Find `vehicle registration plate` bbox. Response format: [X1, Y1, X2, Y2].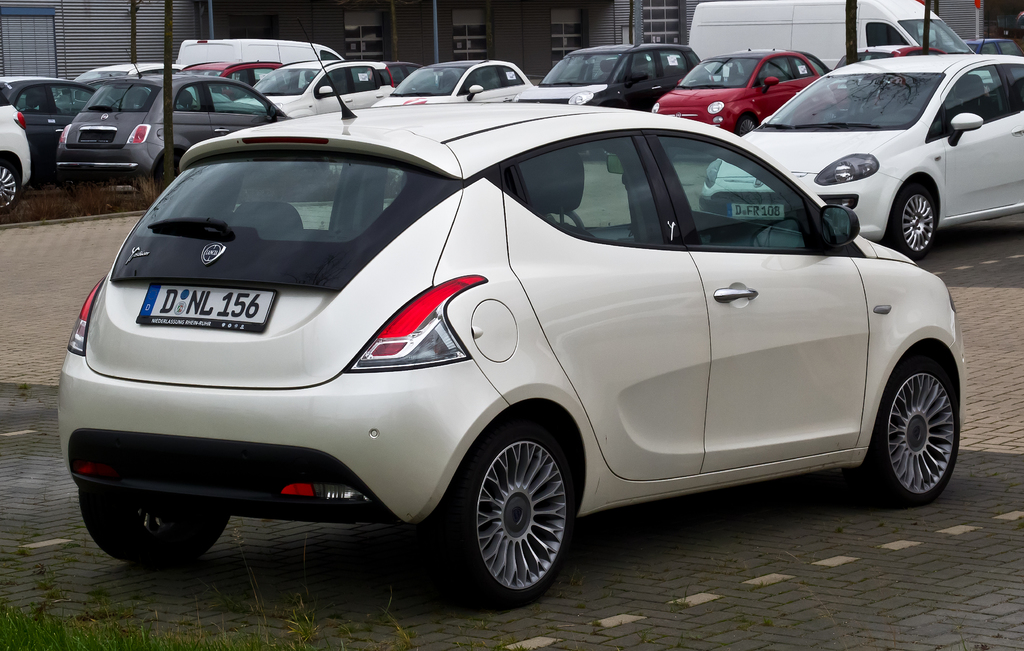
[135, 281, 279, 337].
